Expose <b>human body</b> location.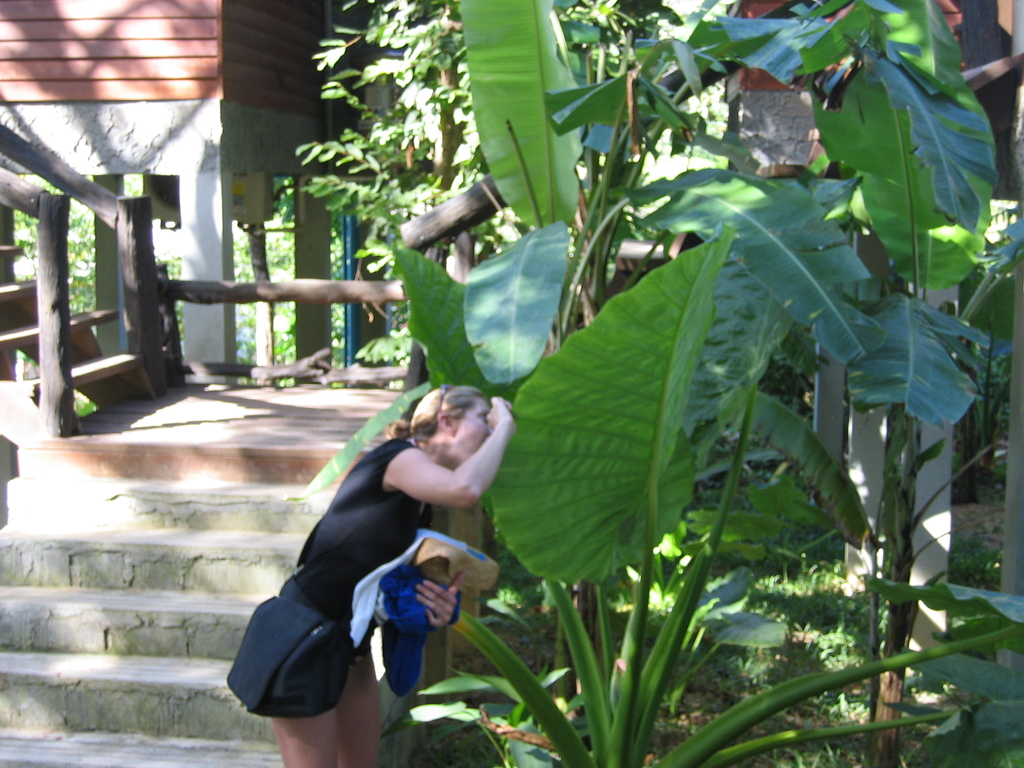
Exposed at [229,388,535,725].
